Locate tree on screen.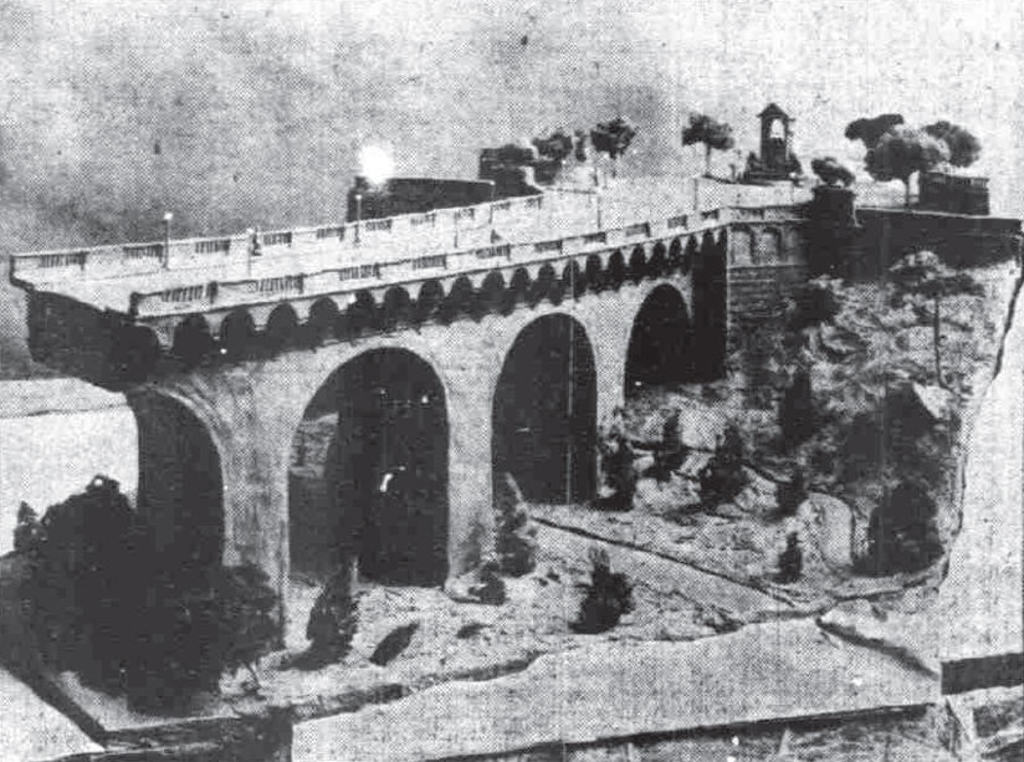
On screen at (778,353,833,452).
